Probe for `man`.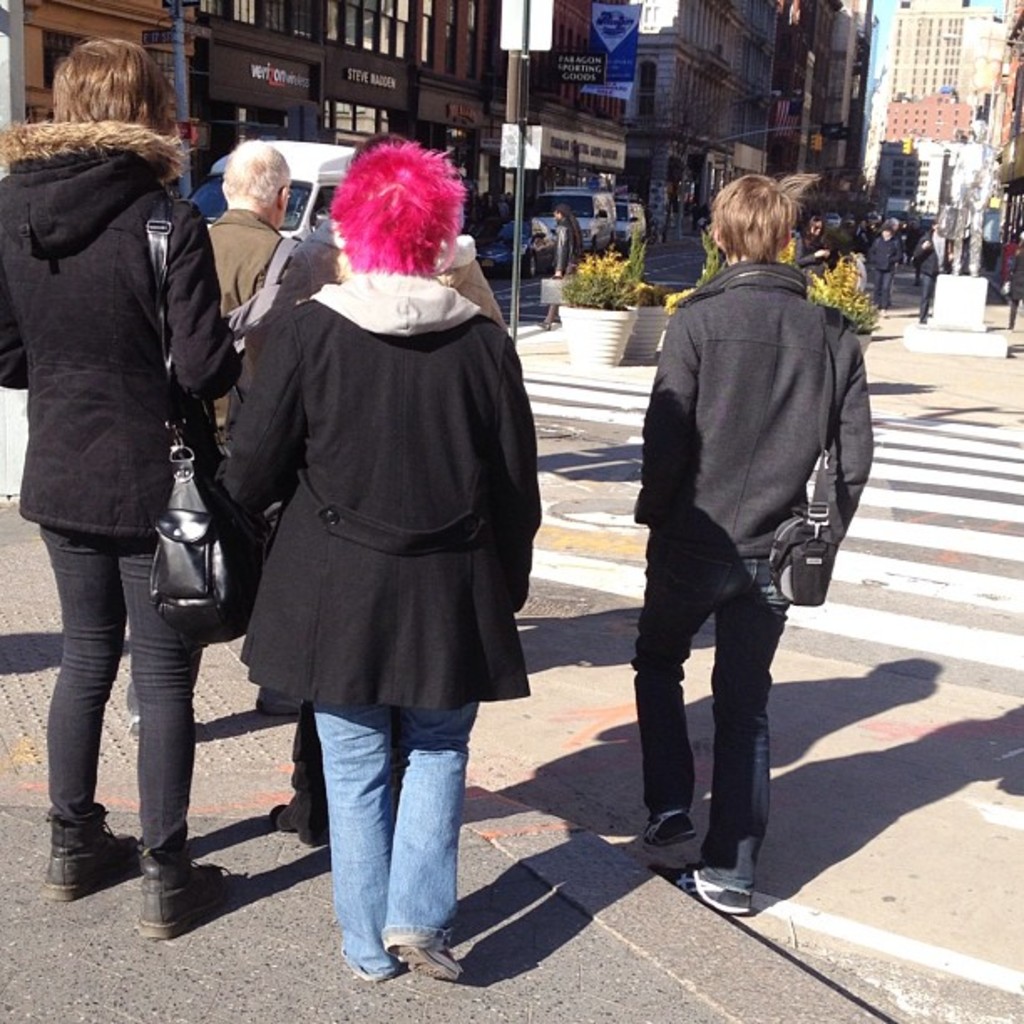
Probe result: rect(612, 159, 872, 902).
